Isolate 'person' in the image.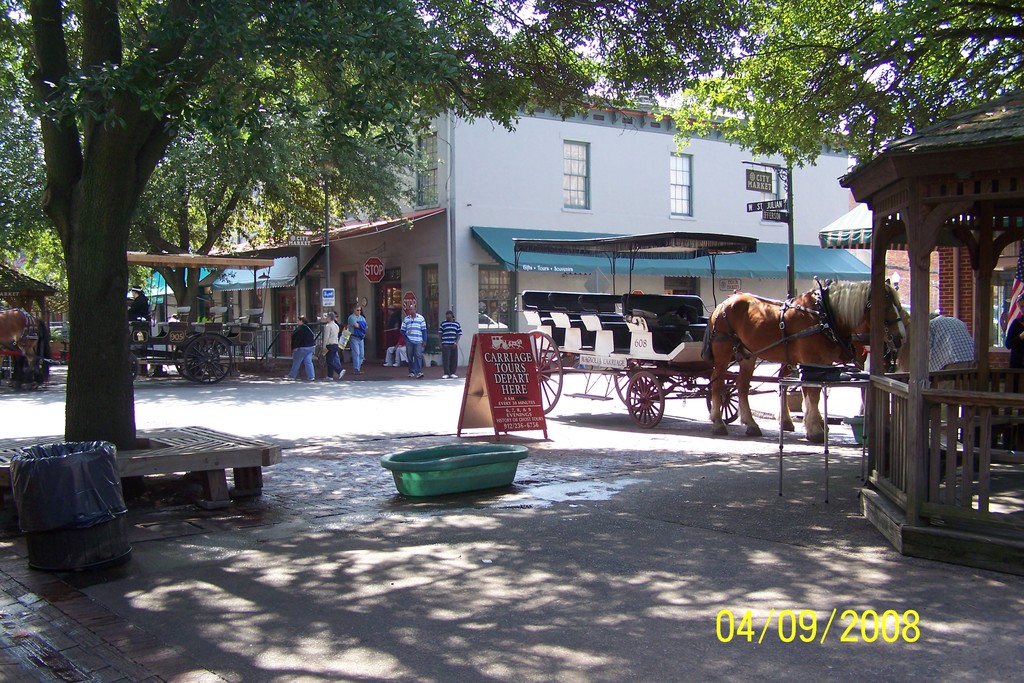
Isolated region: <bbox>322, 311, 347, 380</bbox>.
